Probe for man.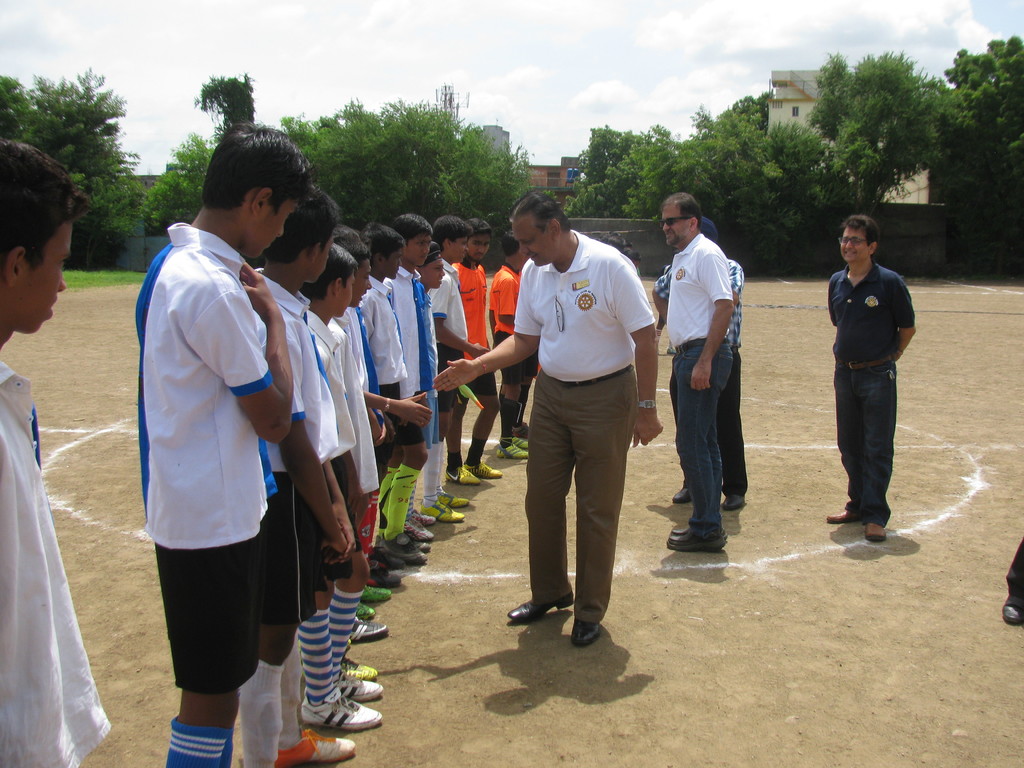
Probe result: crop(650, 214, 749, 507).
